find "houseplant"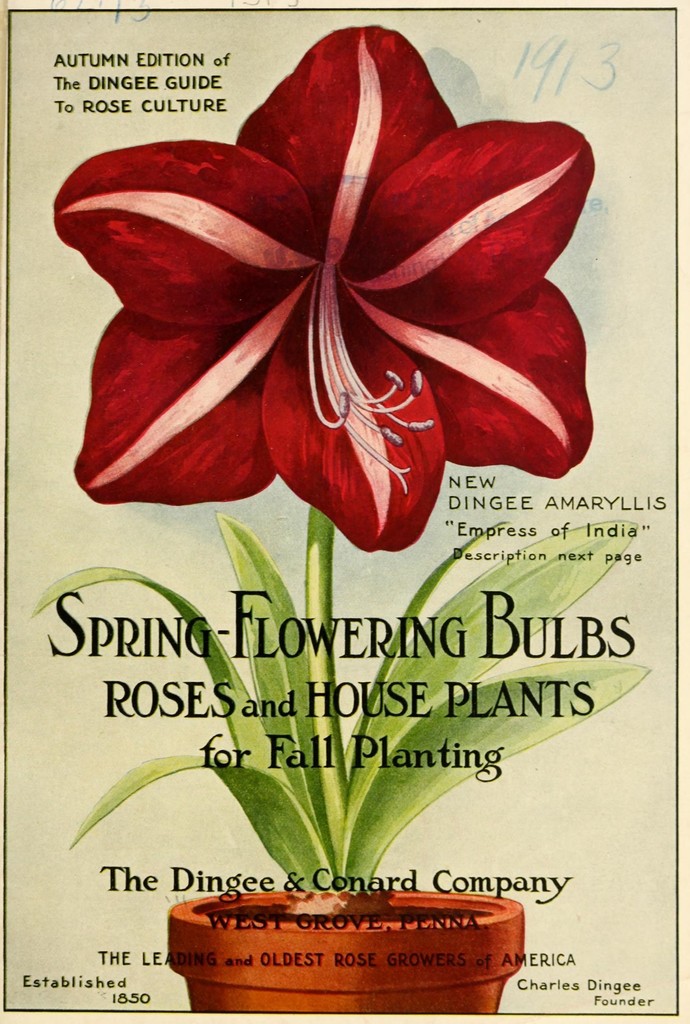
(42,22,654,1023)
